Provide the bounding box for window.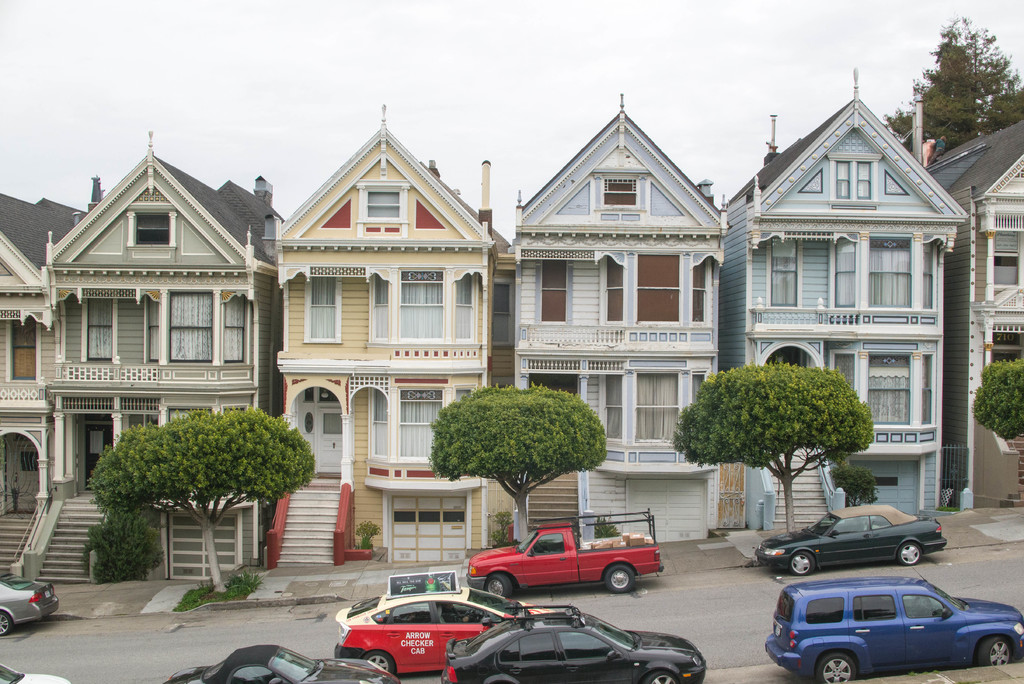
(298,384,342,472).
